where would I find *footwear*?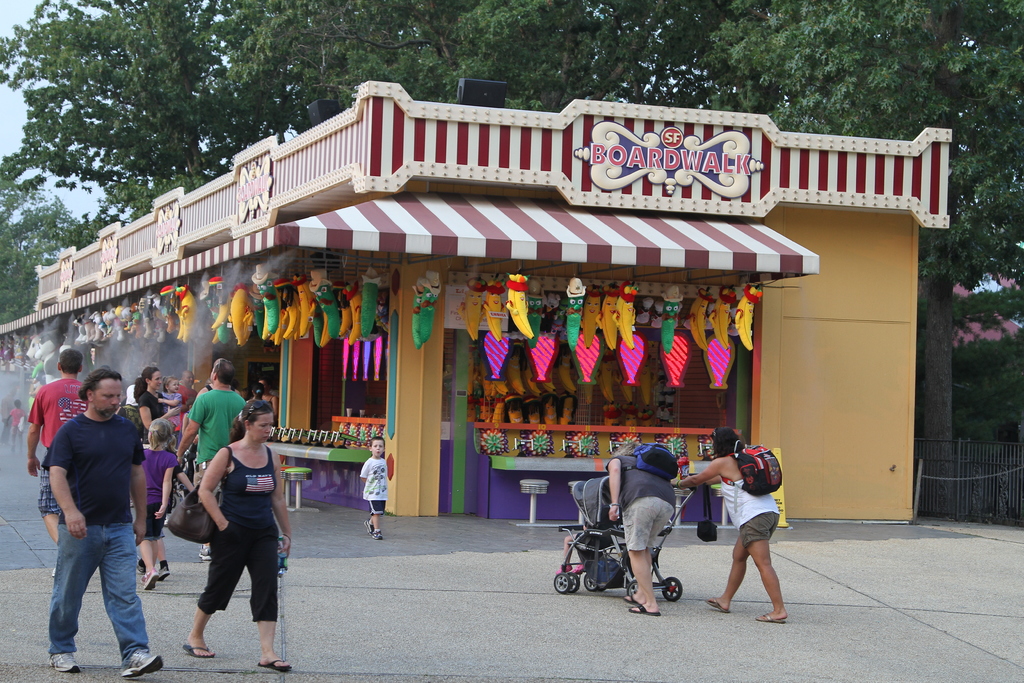
At locate(260, 657, 296, 673).
